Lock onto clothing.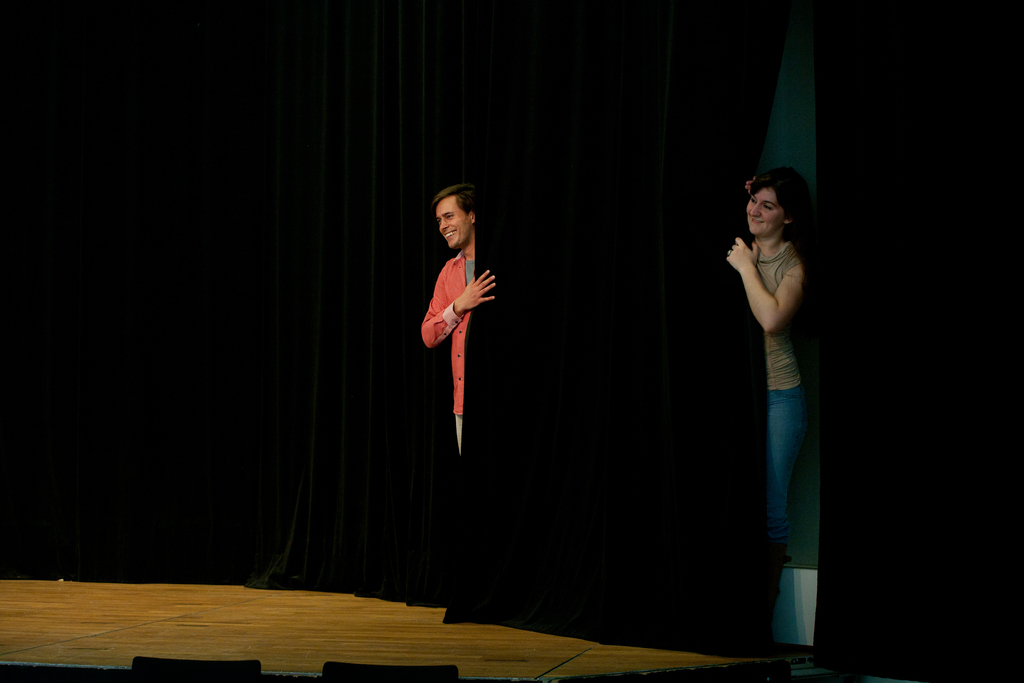
Locked: region(732, 193, 828, 582).
